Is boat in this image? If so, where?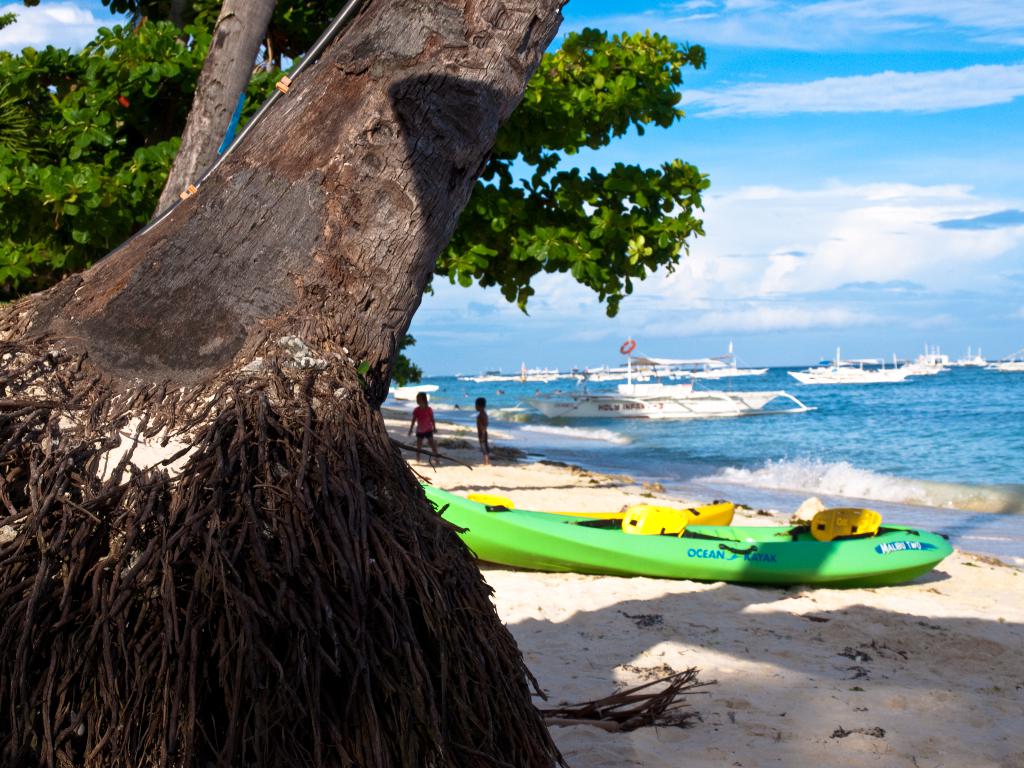
Yes, at BBox(574, 349, 673, 379).
